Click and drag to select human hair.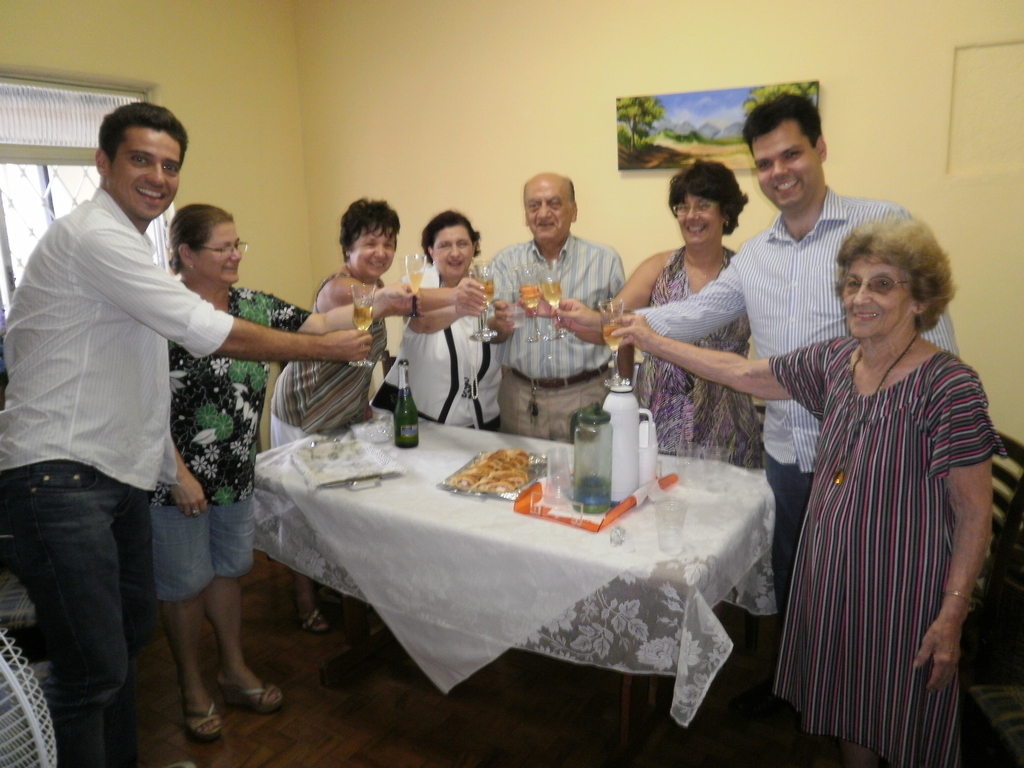
Selection: bbox(339, 196, 397, 264).
